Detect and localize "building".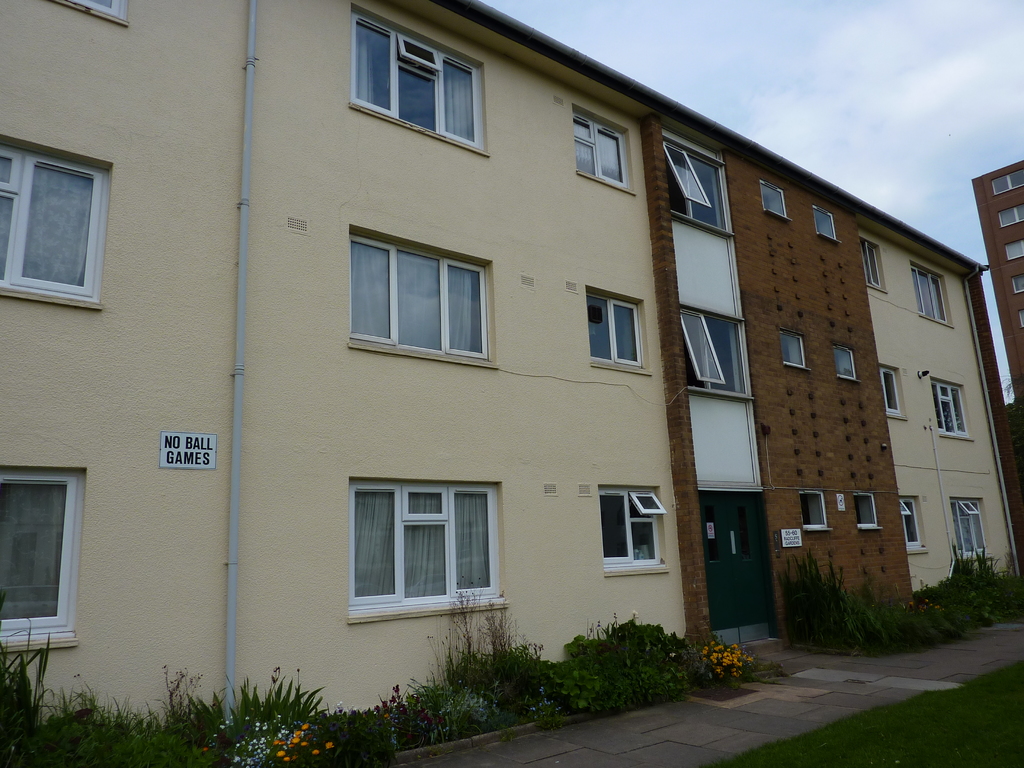
Localized at bbox=(0, 0, 1023, 732).
